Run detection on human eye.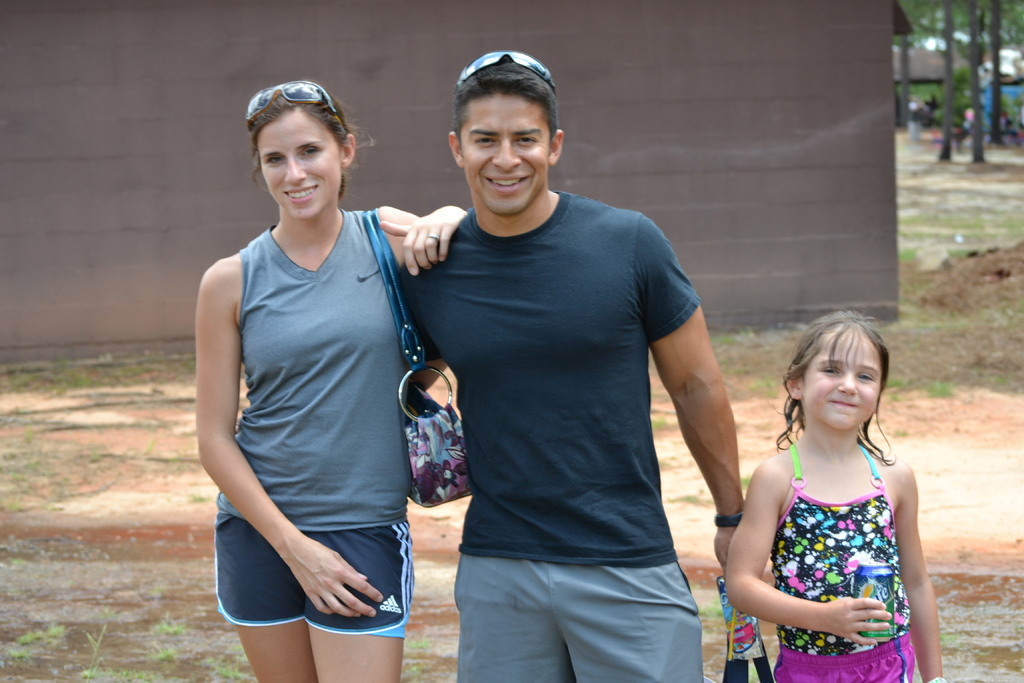
Result: <bbox>817, 362, 840, 378</bbox>.
